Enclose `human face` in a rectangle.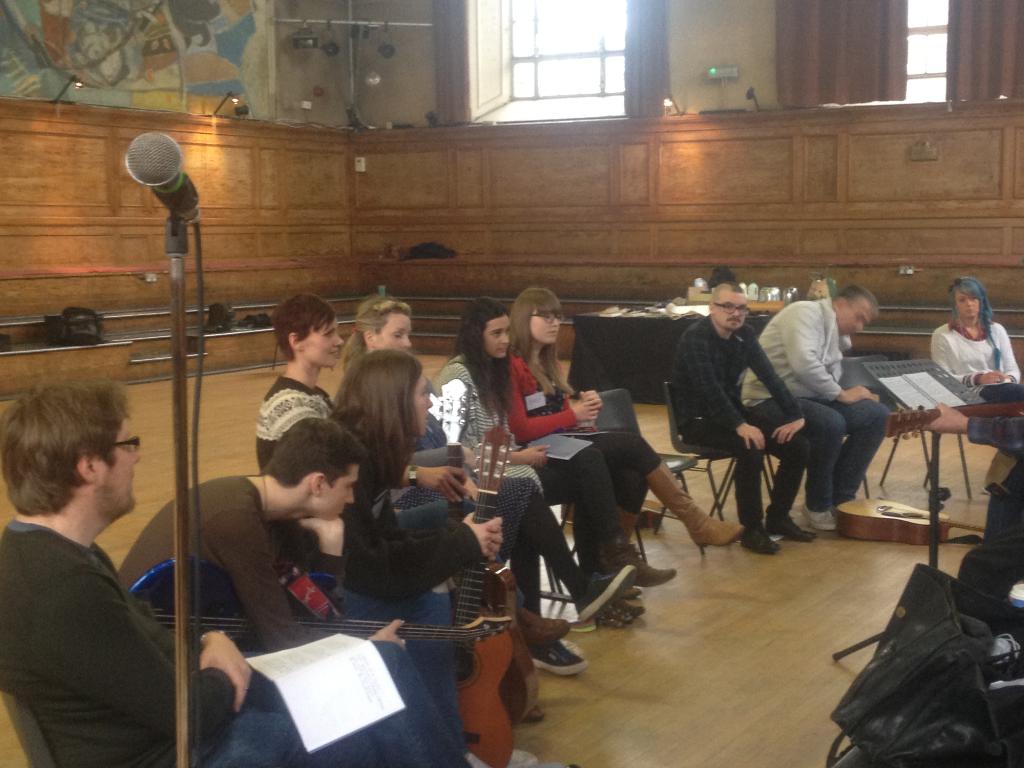
x1=716, y1=294, x2=745, y2=326.
